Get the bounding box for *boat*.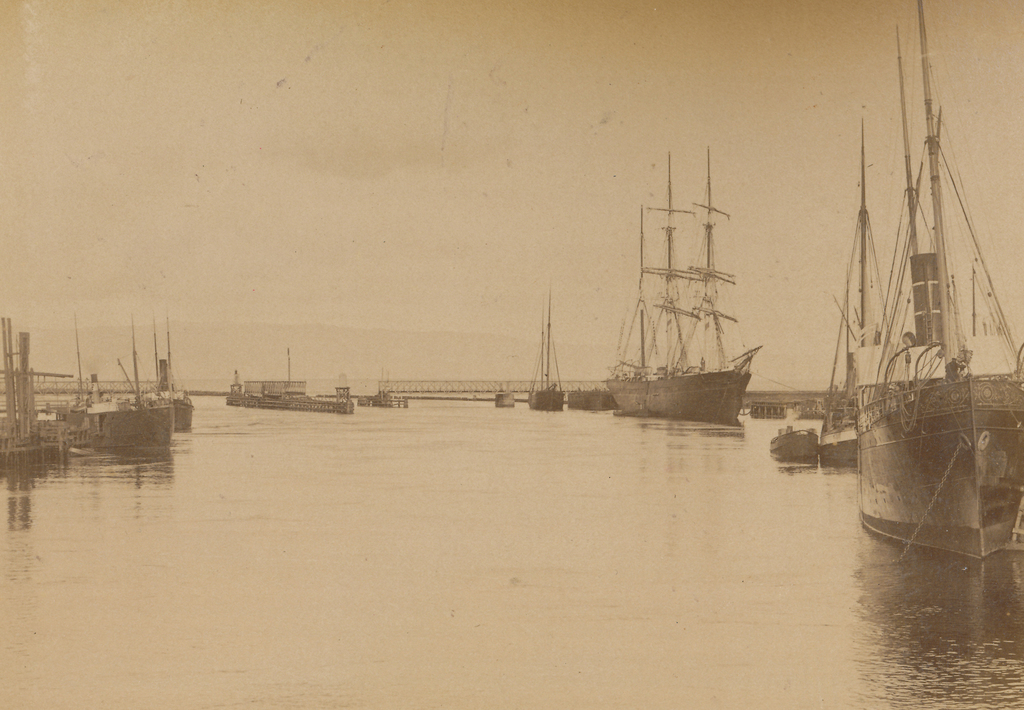
86/317/176/449.
